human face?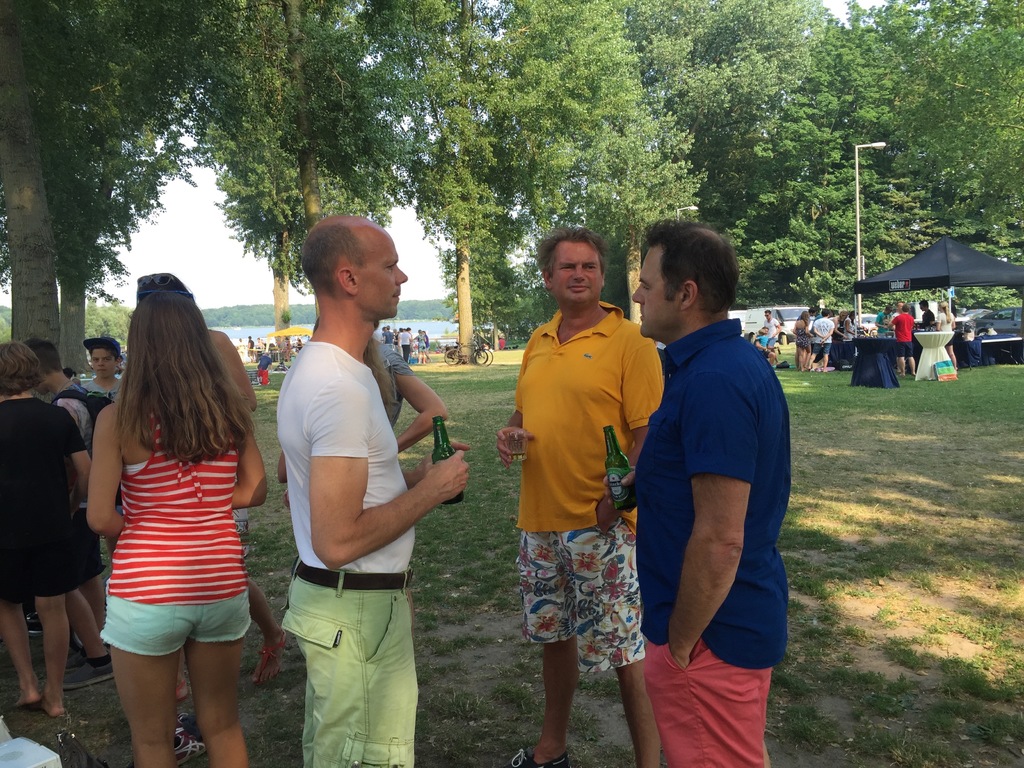
x1=916 y1=303 x2=927 y2=313
